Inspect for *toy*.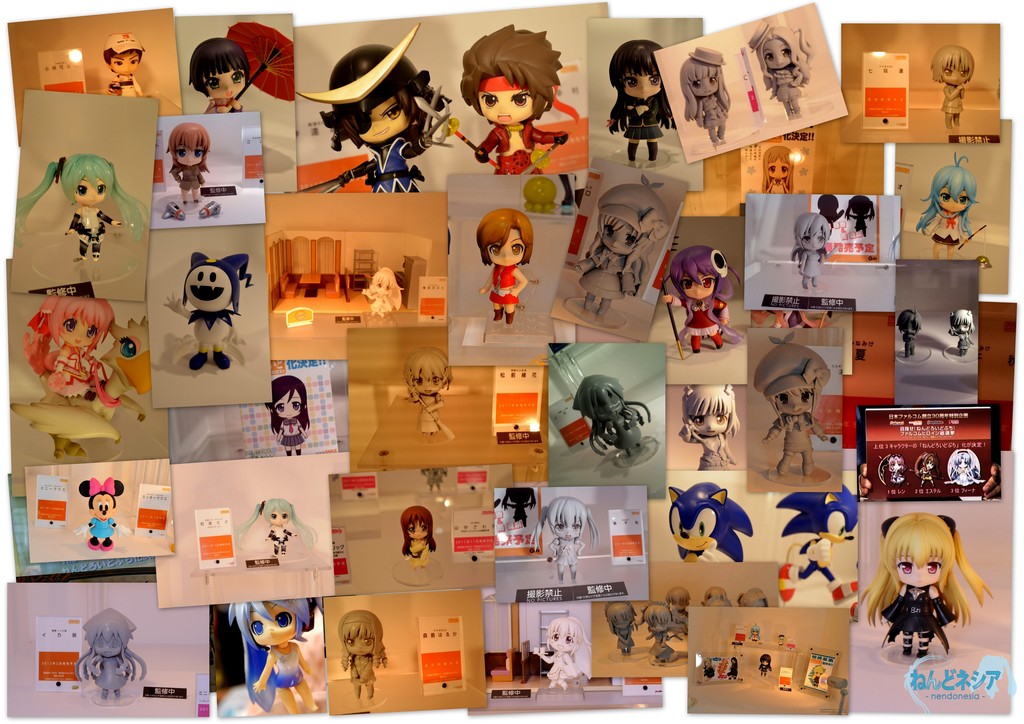
Inspection: pyautogui.locateOnScreen(748, 20, 813, 120).
